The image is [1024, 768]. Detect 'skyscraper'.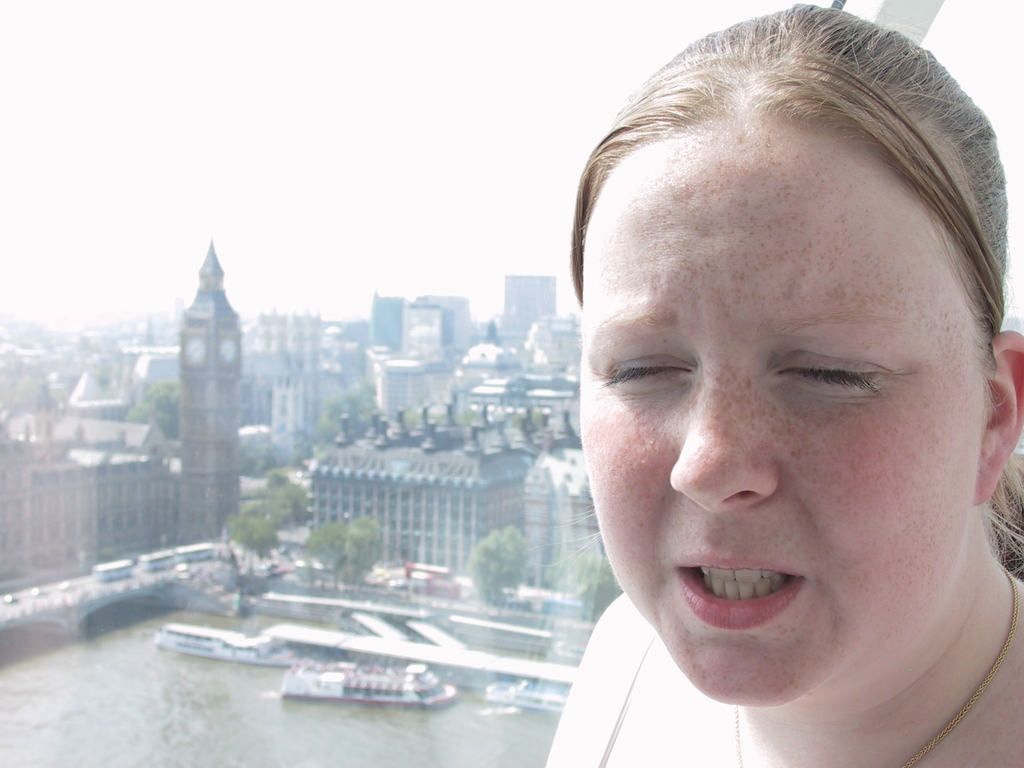
Detection: crop(367, 291, 402, 351).
